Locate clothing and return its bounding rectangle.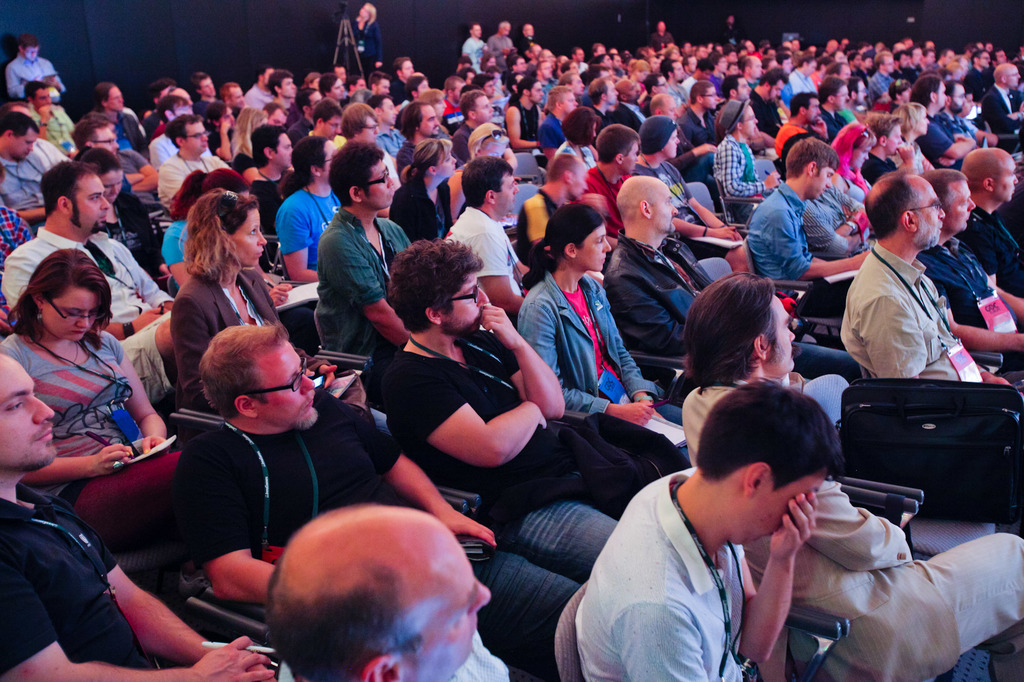
region(690, 362, 1023, 681).
